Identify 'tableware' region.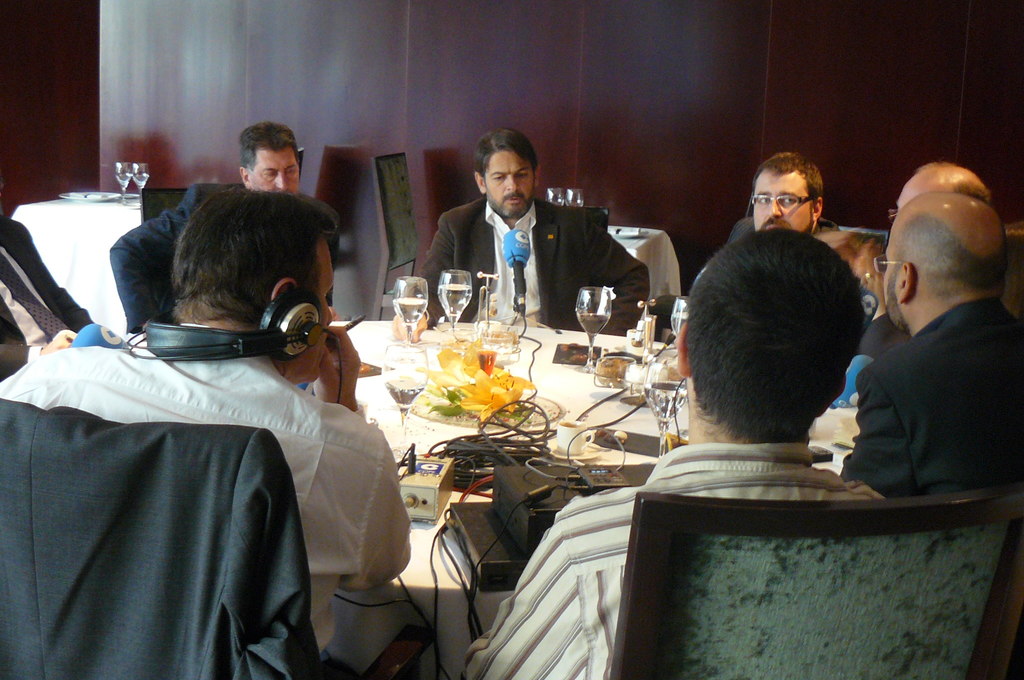
Region: bbox=(480, 321, 509, 365).
